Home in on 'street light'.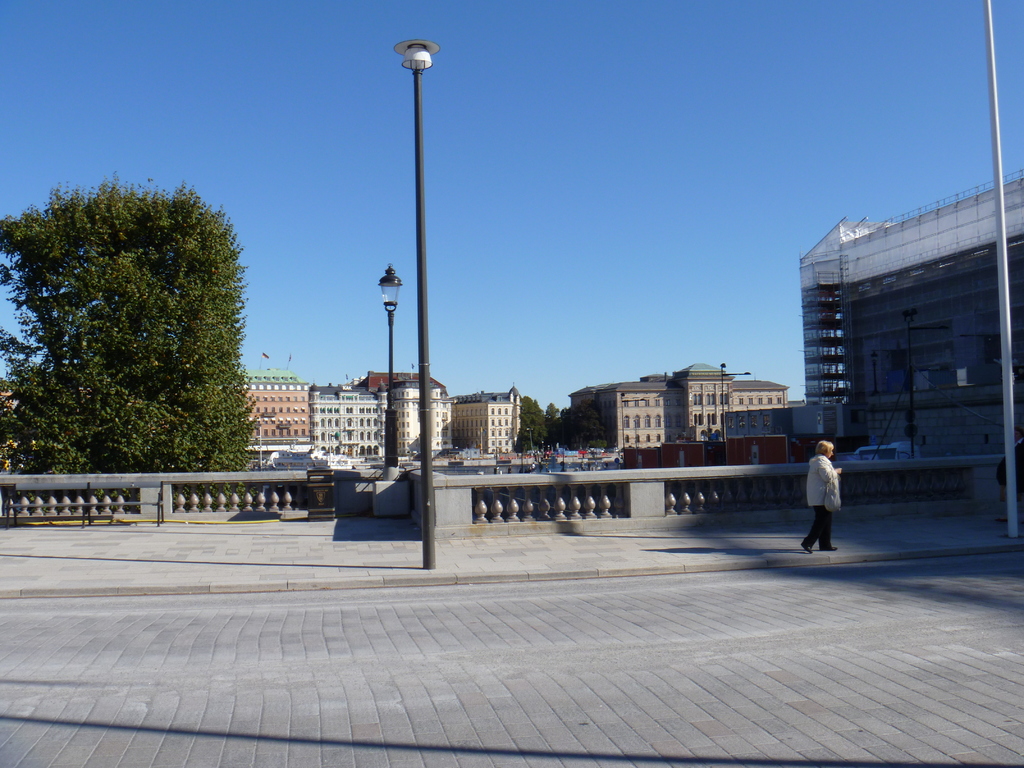
Homed in at BBox(343, 25, 483, 585).
